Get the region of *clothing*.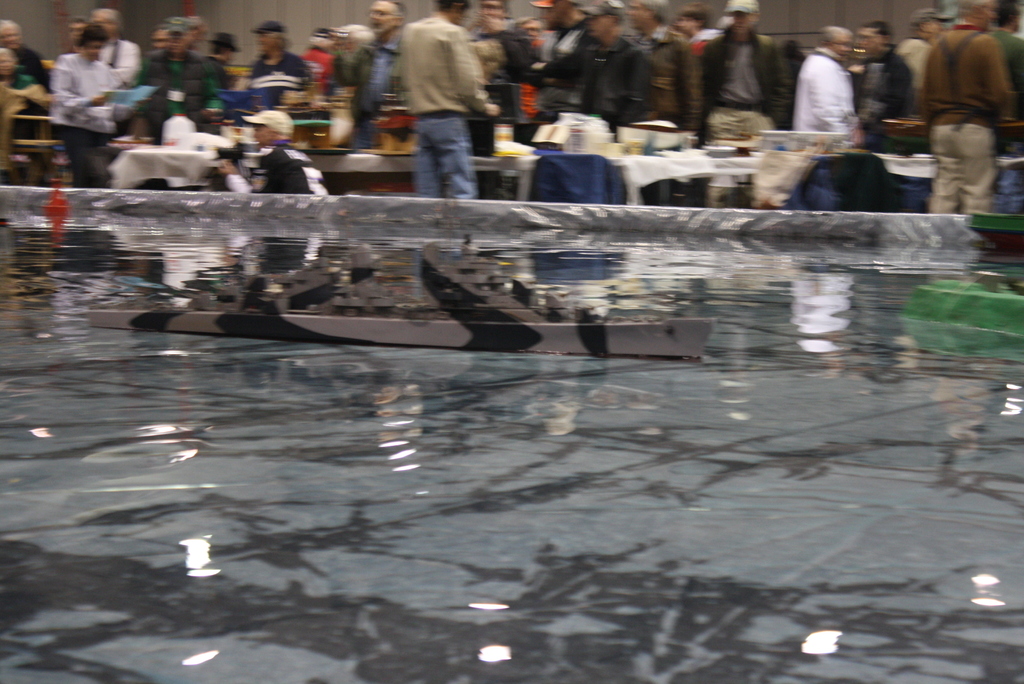
bbox=[225, 146, 330, 206].
